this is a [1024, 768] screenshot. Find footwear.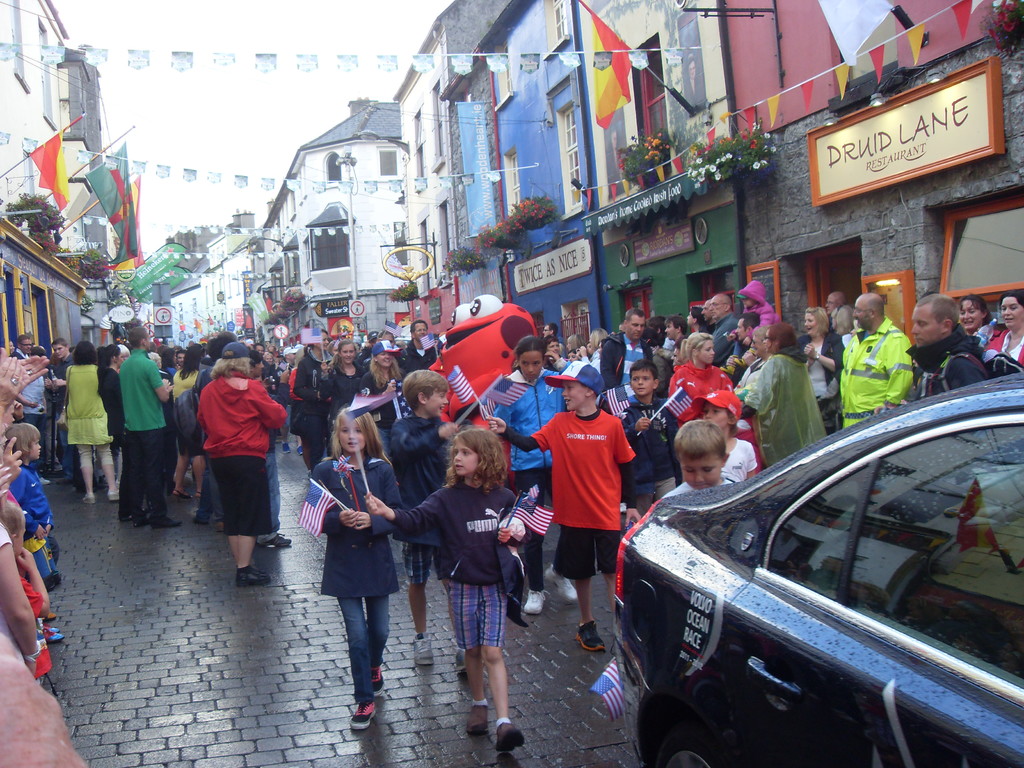
Bounding box: rect(106, 487, 126, 503).
